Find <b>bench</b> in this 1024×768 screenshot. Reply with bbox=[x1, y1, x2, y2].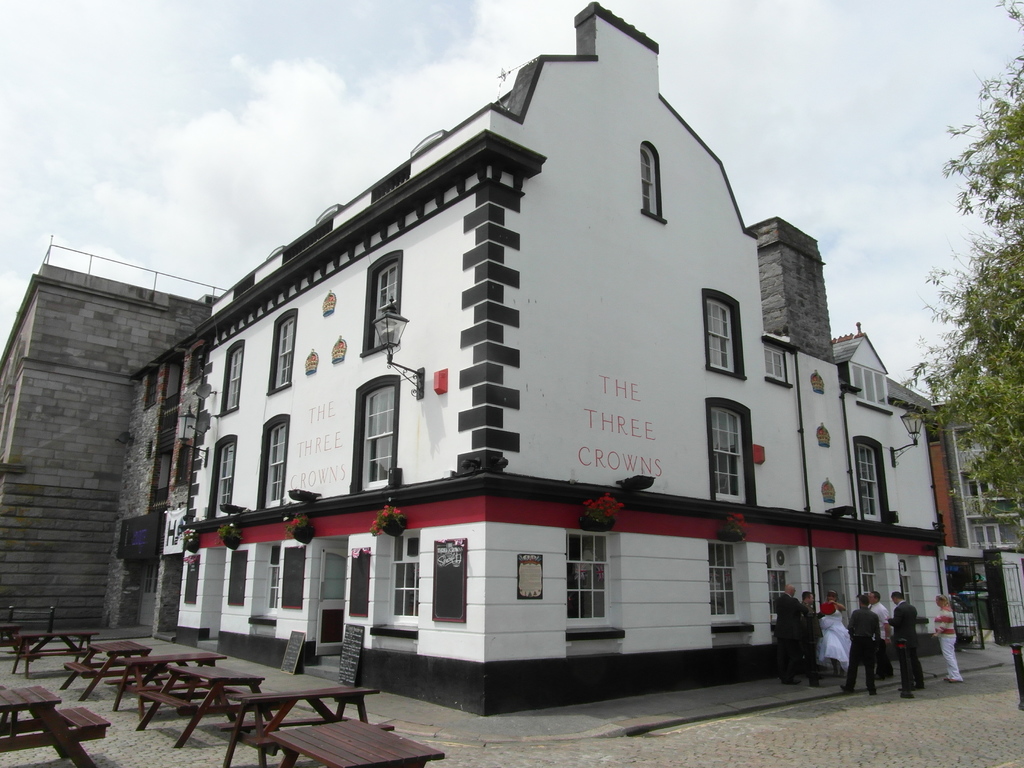
bbox=[146, 666, 258, 737].
